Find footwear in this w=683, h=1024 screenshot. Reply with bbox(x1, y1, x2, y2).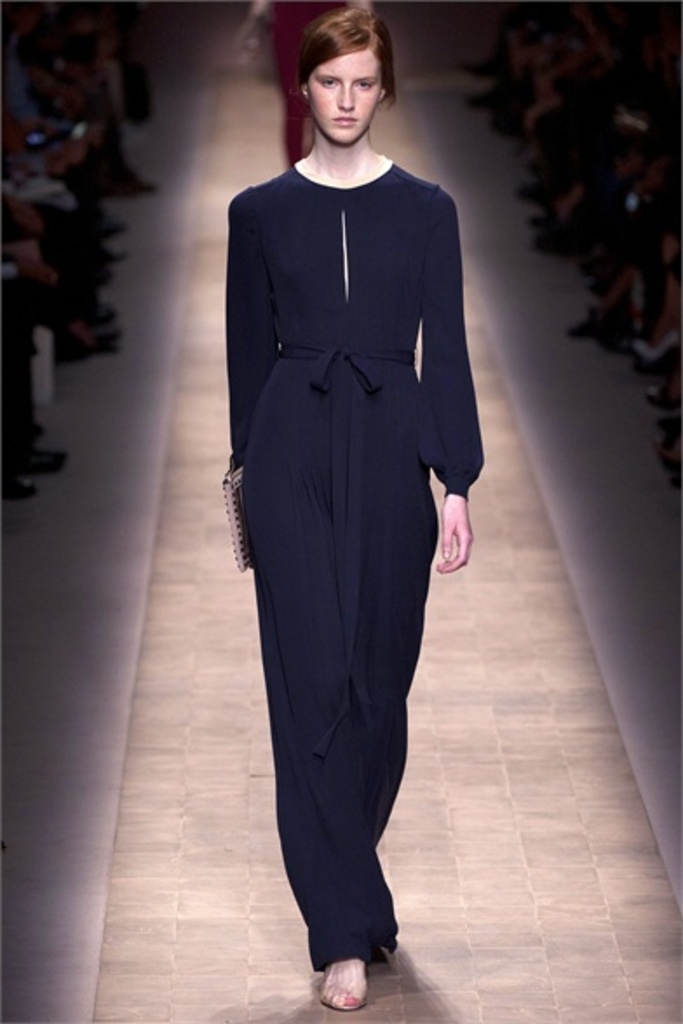
bbox(488, 85, 523, 132).
